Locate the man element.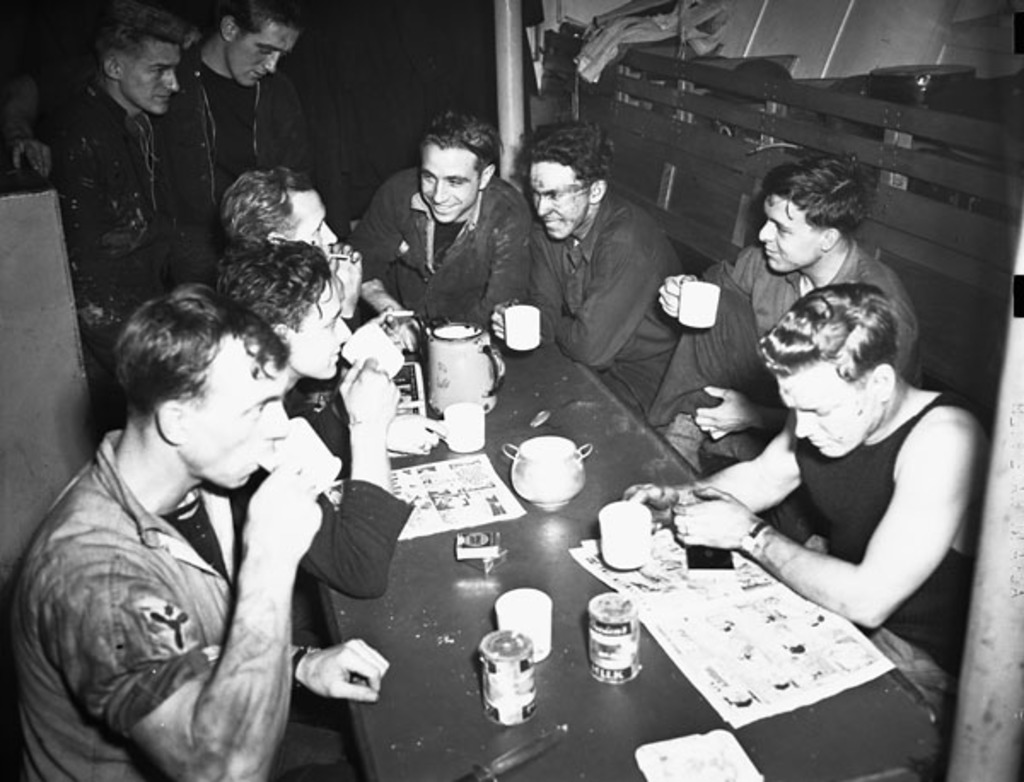
Element bbox: [left=227, top=169, right=364, bottom=319].
